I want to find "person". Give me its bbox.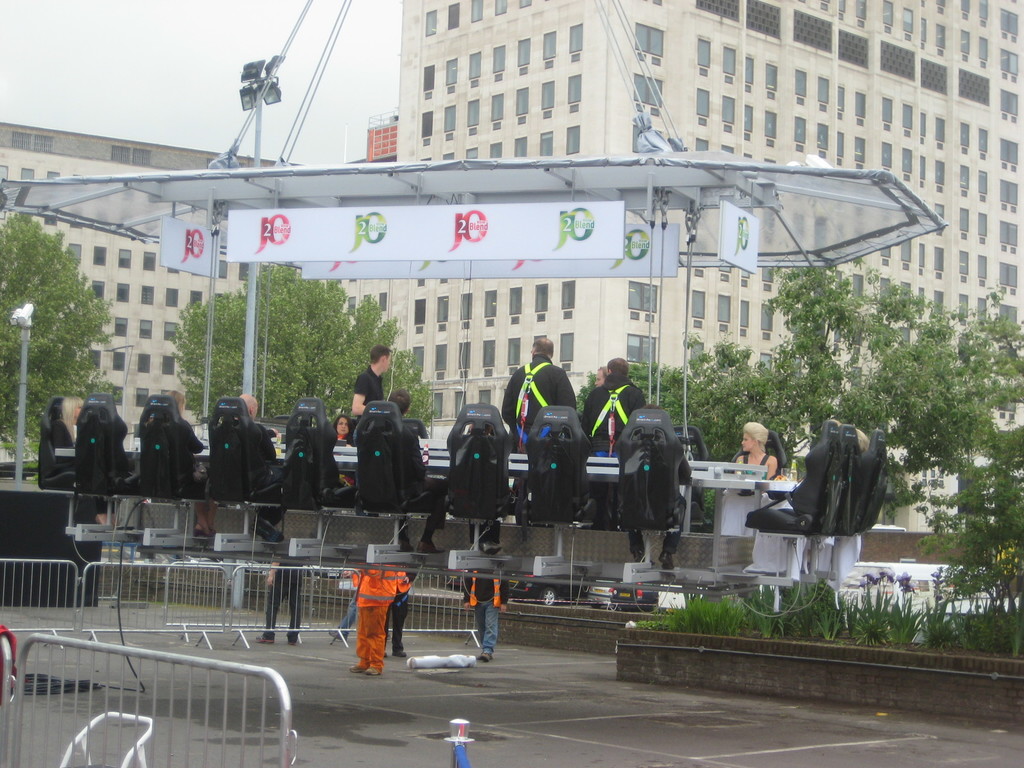
pyautogui.locateOnScreen(387, 385, 448, 554).
